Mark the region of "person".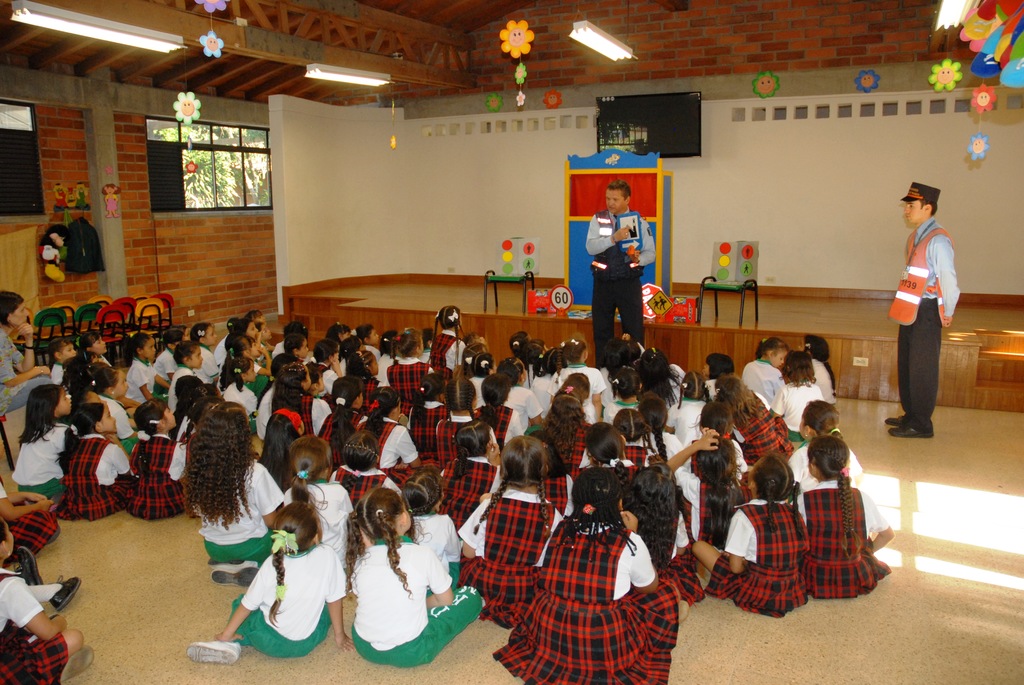
Region: <bbox>102, 182, 122, 221</bbox>.
